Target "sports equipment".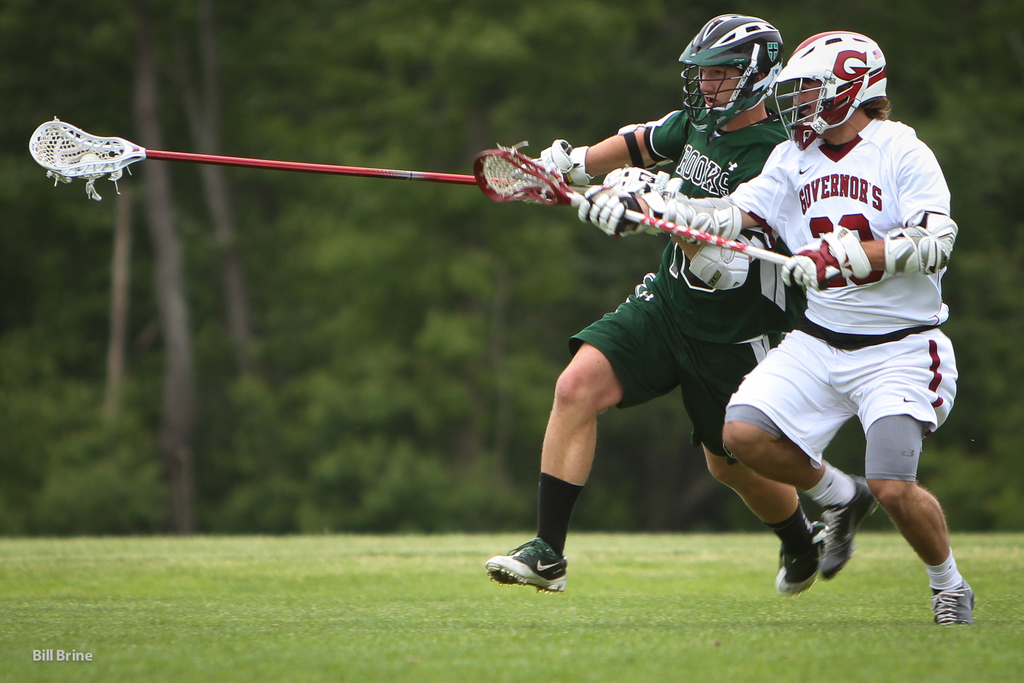
Target region: (left=484, top=538, right=572, bottom=596).
